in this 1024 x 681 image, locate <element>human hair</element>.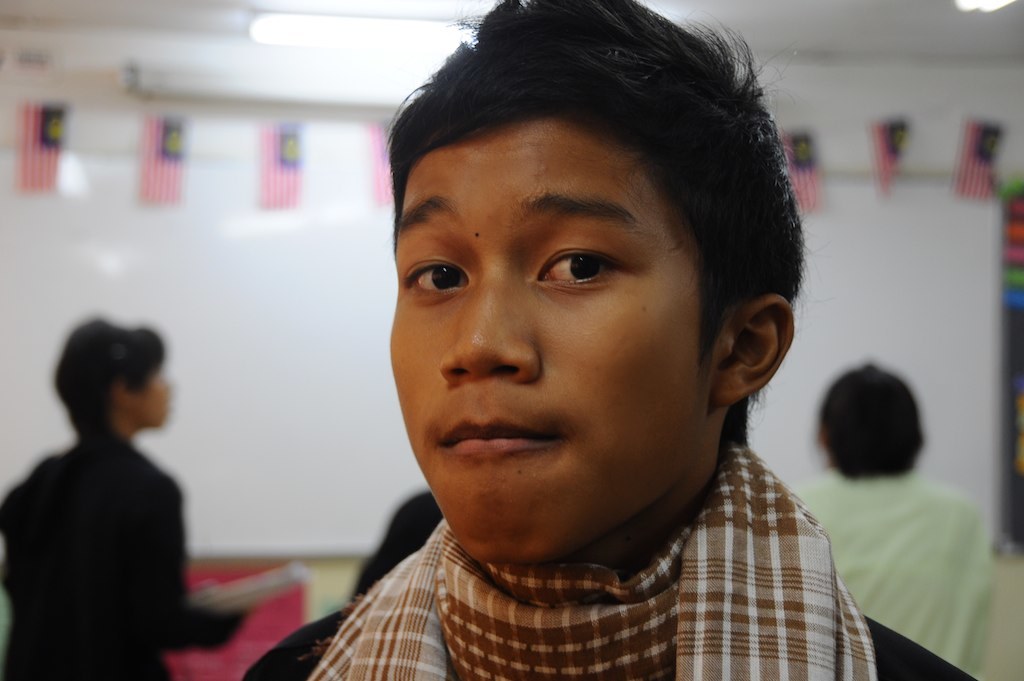
Bounding box: <bbox>50, 325, 165, 452</bbox>.
